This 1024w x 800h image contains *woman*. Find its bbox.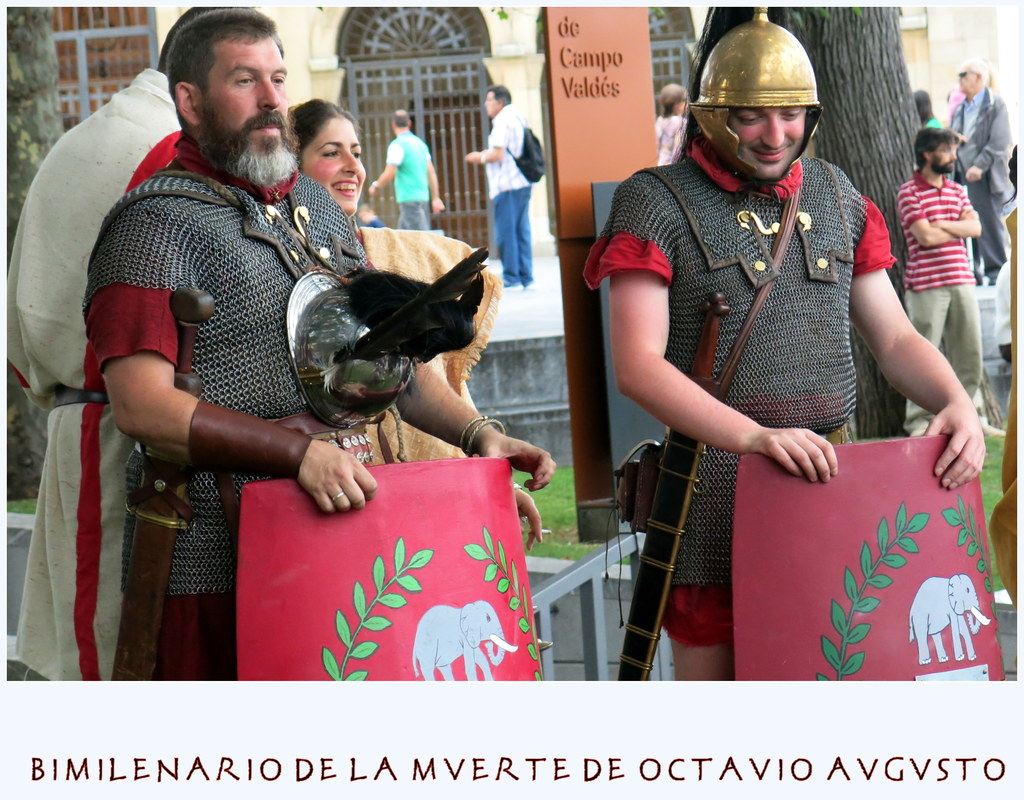
(280,91,540,546).
